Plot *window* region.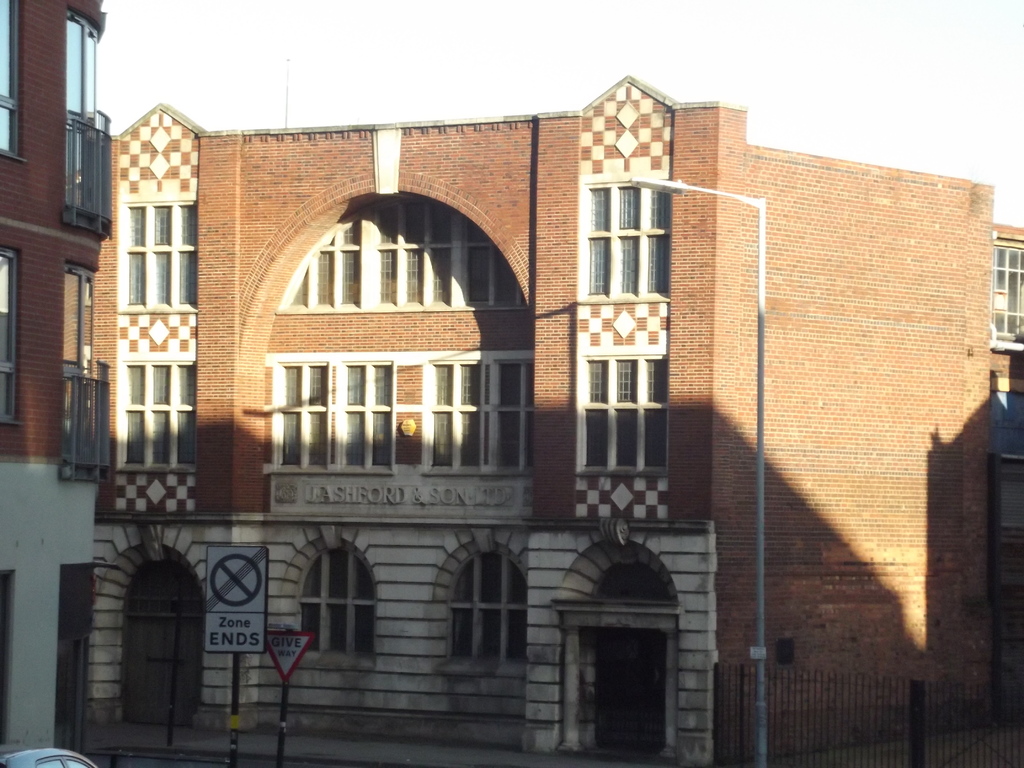
Plotted at box(581, 351, 674, 479).
